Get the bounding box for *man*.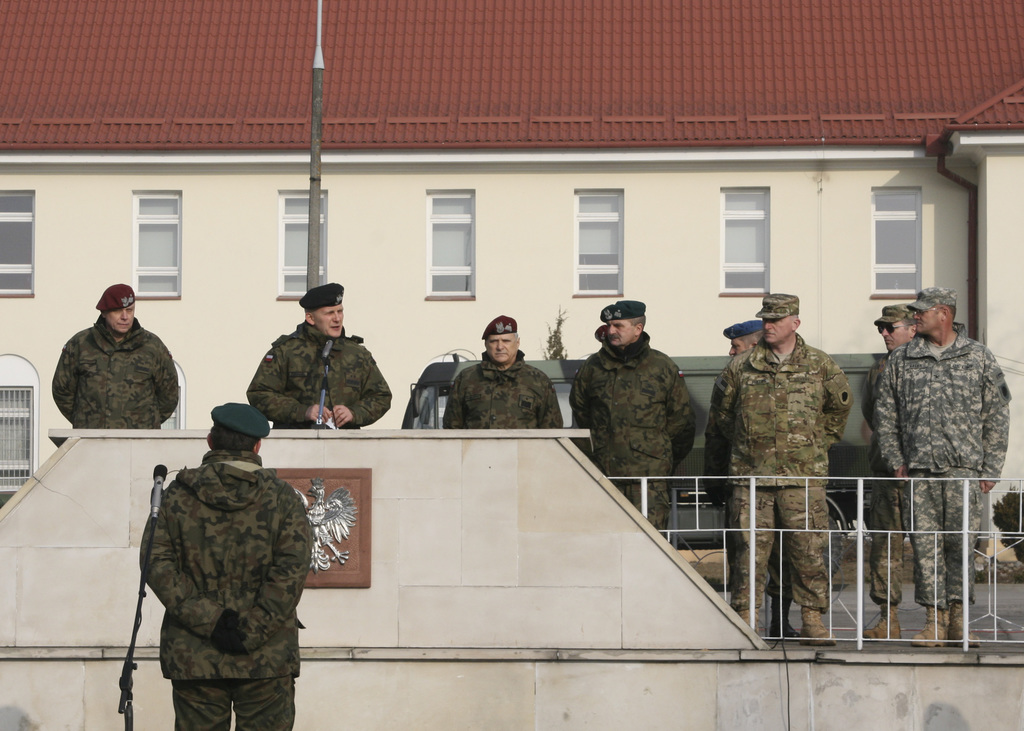
(236, 287, 389, 439).
